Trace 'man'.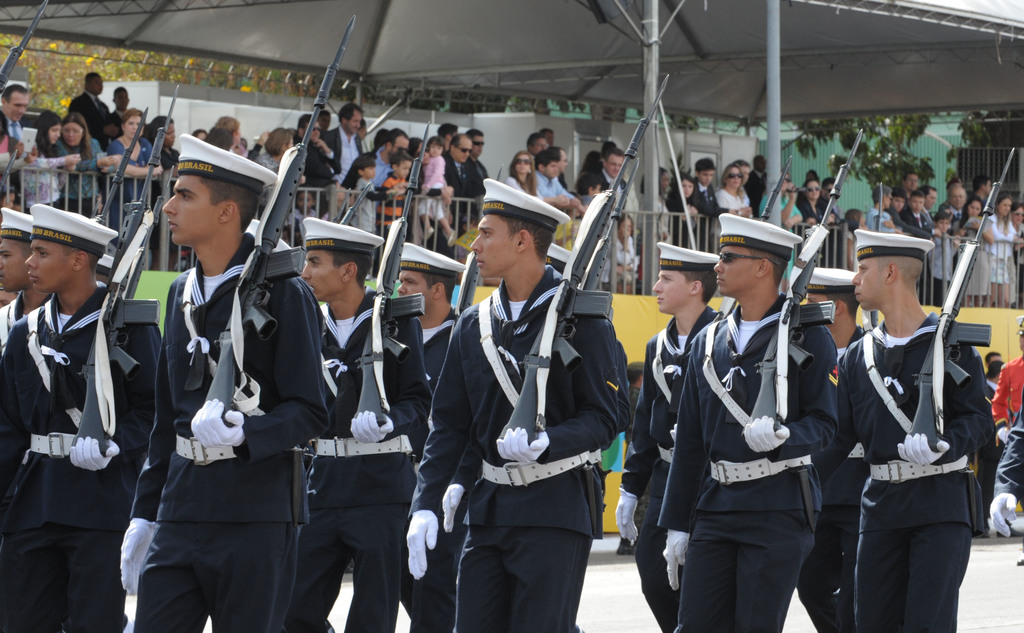
Traced to <bbox>109, 85, 132, 124</bbox>.
